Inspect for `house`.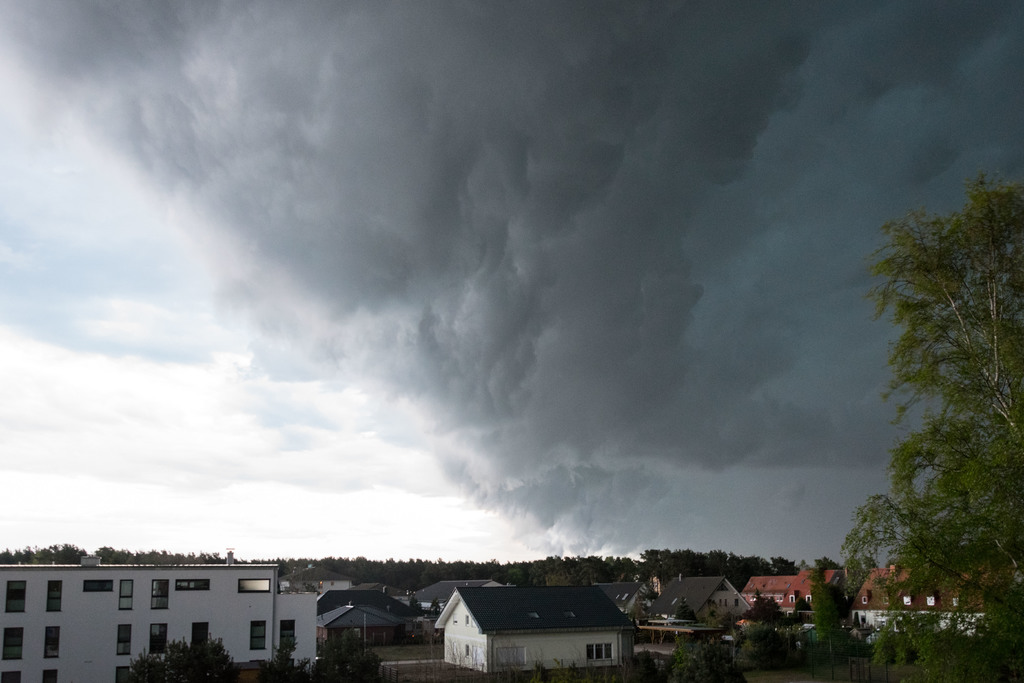
Inspection: 296:578:434:638.
